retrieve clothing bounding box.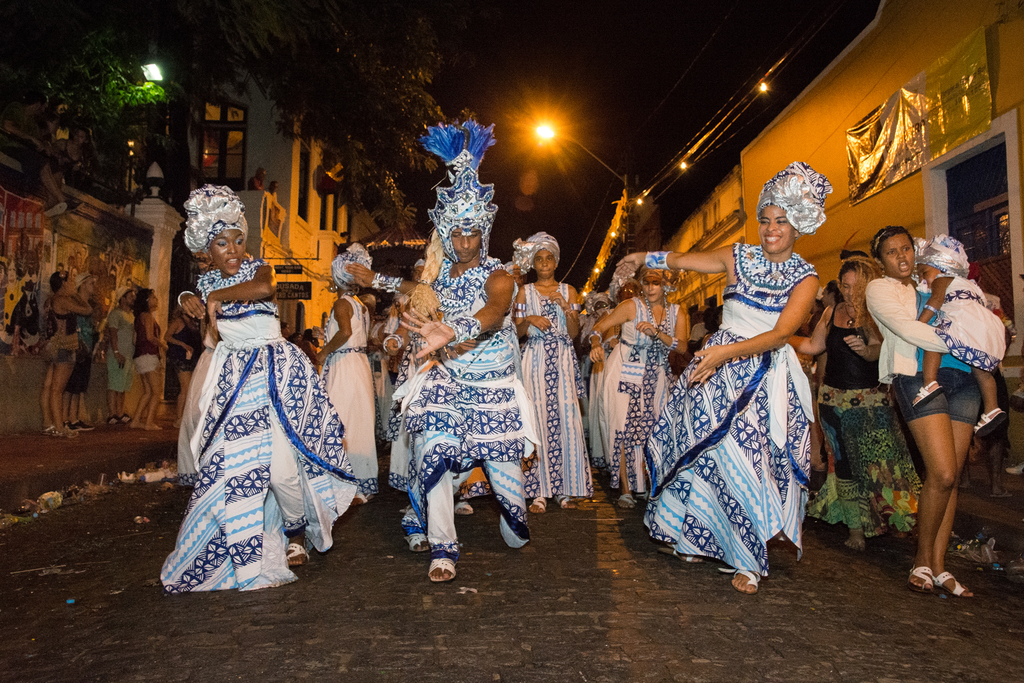
Bounding box: {"left": 390, "top": 242, "right": 538, "bottom": 561}.
